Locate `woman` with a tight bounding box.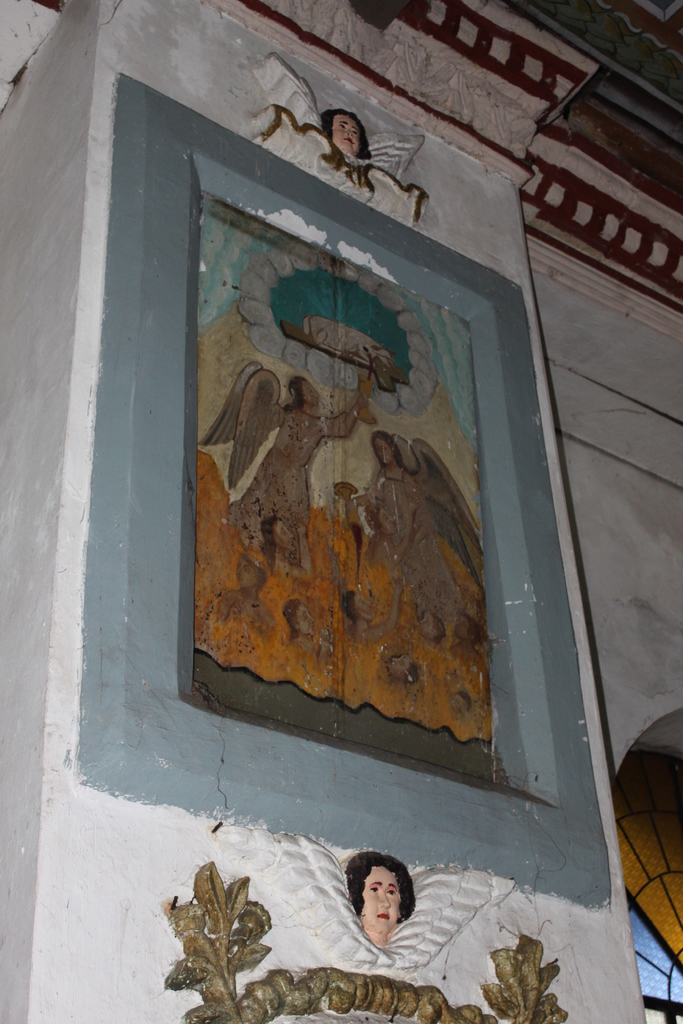
220, 551, 274, 641.
